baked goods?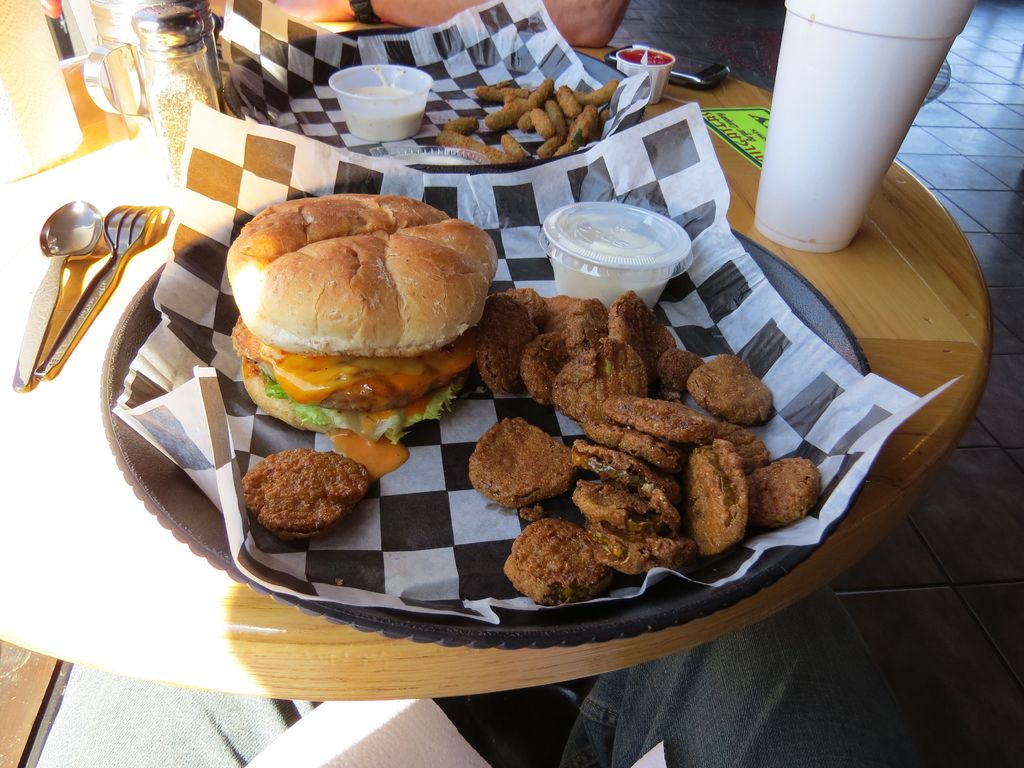
<box>240,445,372,543</box>
